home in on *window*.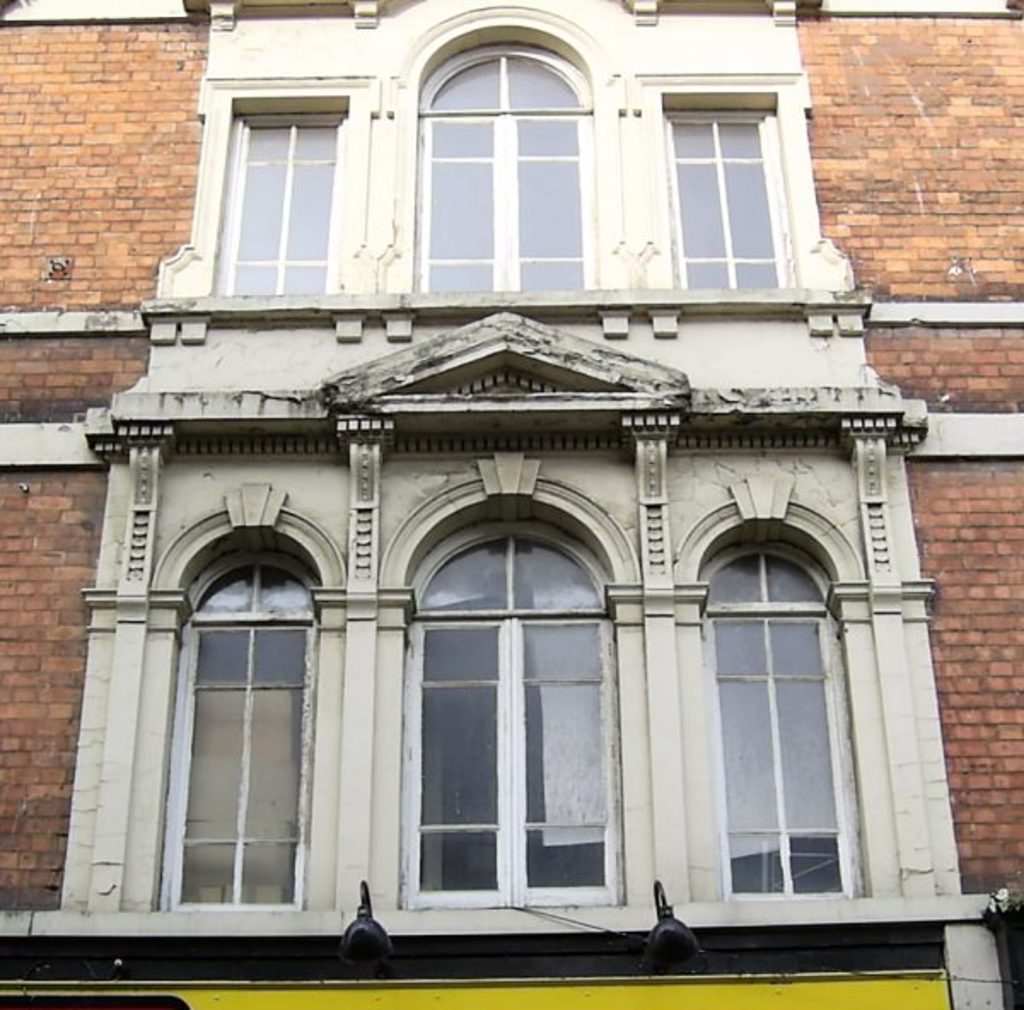
Homed in at rect(152, 483, 324, 943).
